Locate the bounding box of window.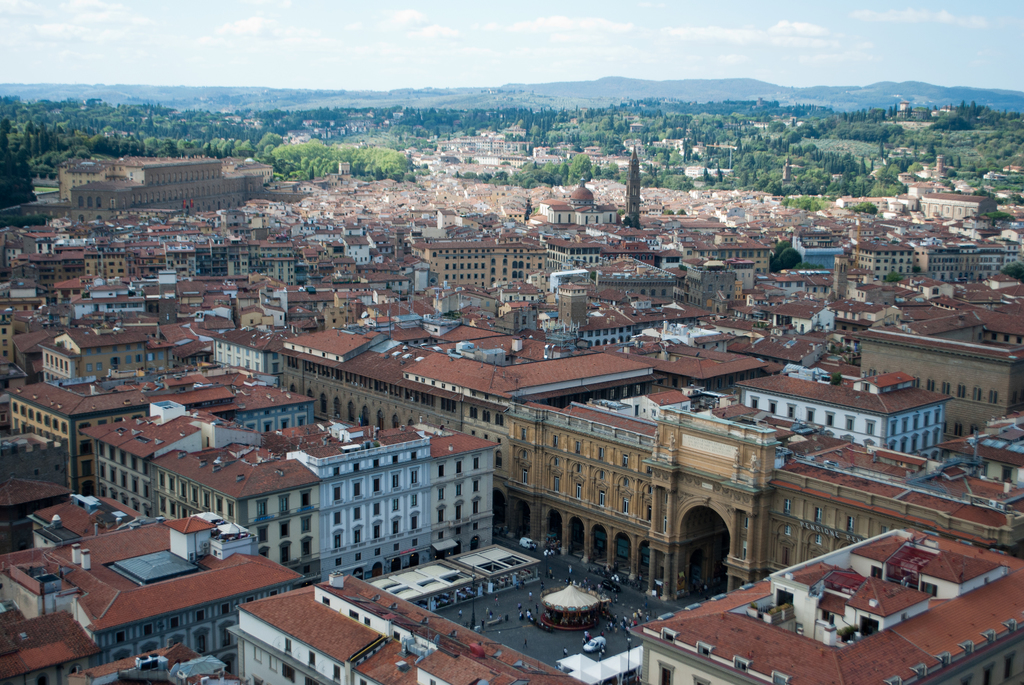
Bounding box: {"x1": 809, "y1": 412, "x2": 812, "y2": 419}.
